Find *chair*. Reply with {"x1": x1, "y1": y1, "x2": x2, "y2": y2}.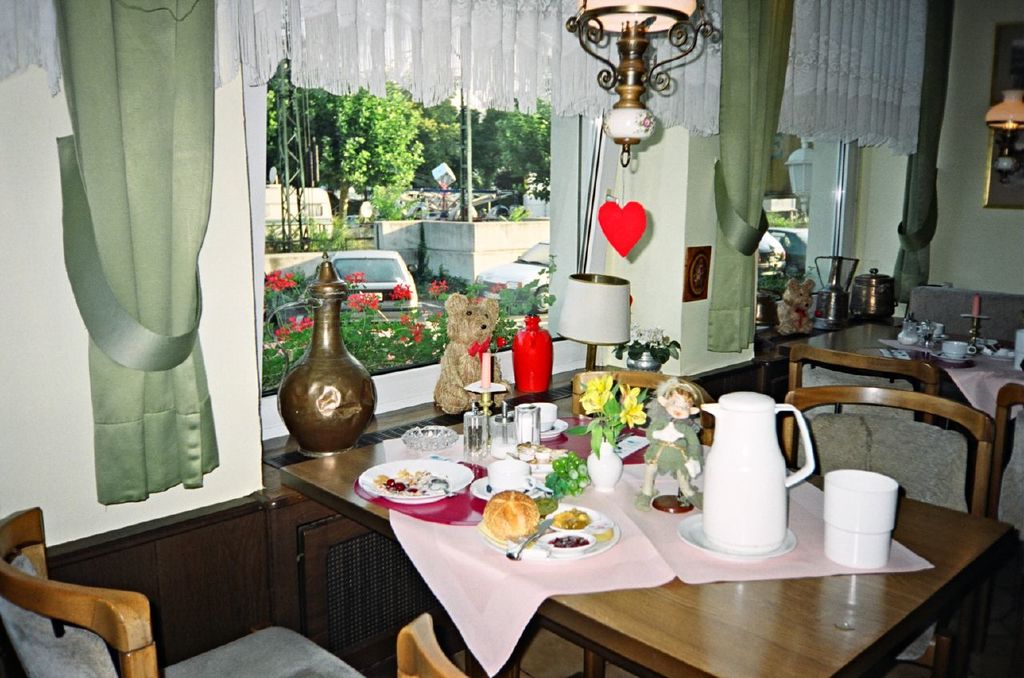
{"x1": 399, "y1": 612, "x2": 470, "y2": 677}.
